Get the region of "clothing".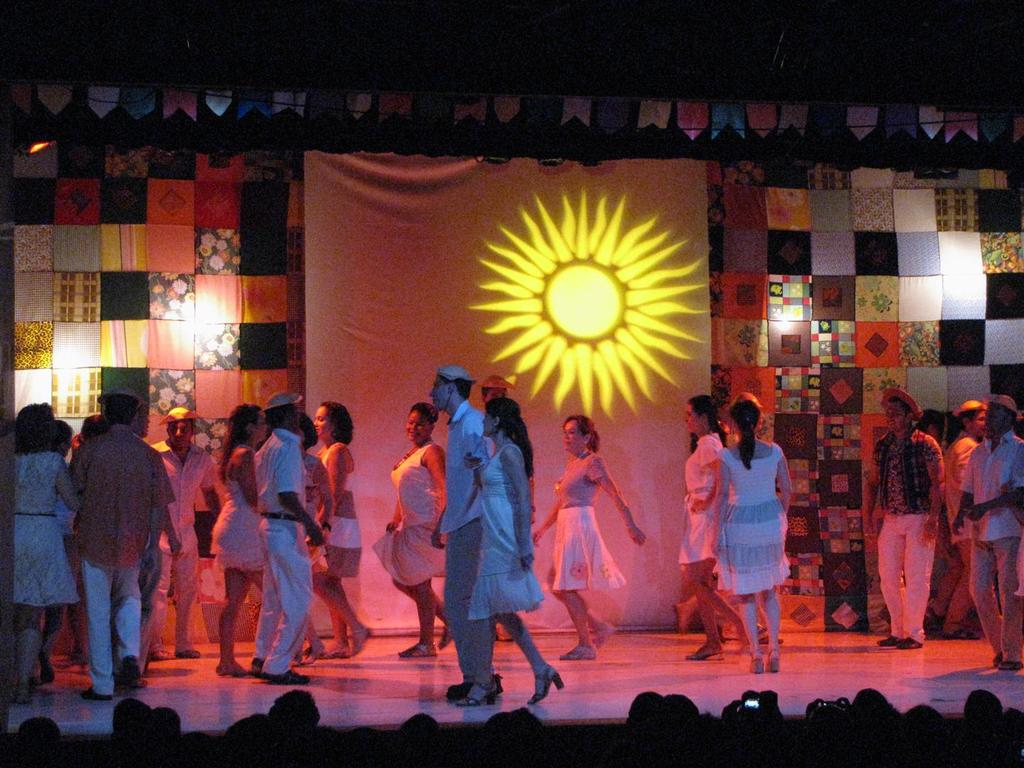
BBox(944, 432, 987, 548).
